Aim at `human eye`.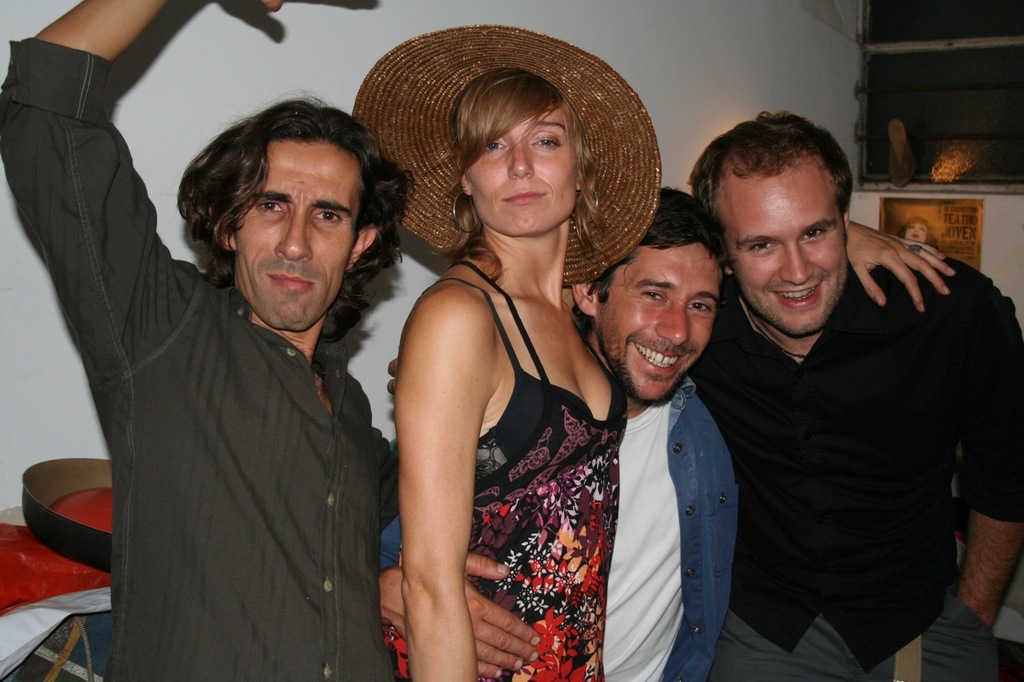
Aimed at rect(748, 243, 778, 256).
